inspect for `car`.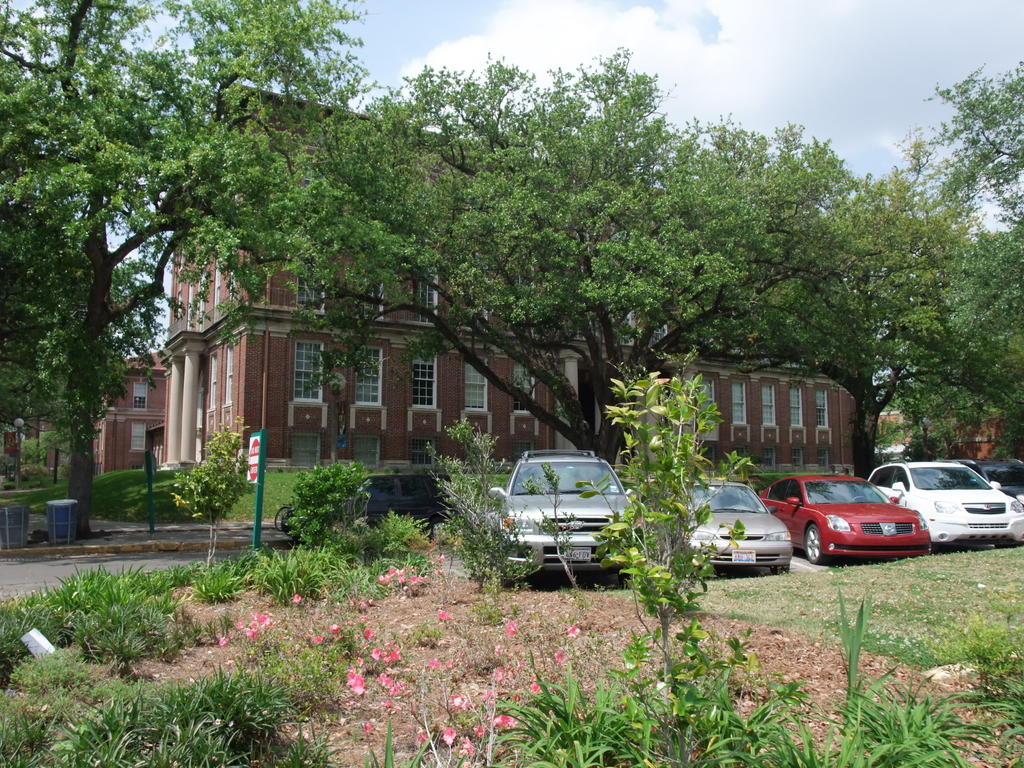
Inspection: BBox(868, 460, 1023, 547).
